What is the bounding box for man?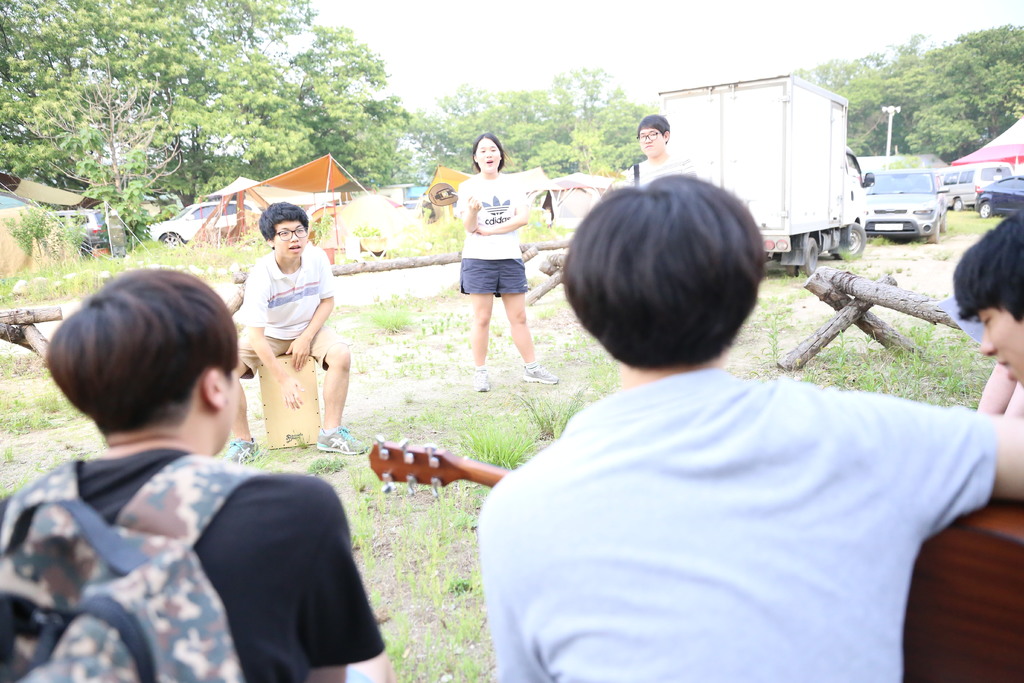
[x1=952, y1=207, x2=1023, y2=420].
